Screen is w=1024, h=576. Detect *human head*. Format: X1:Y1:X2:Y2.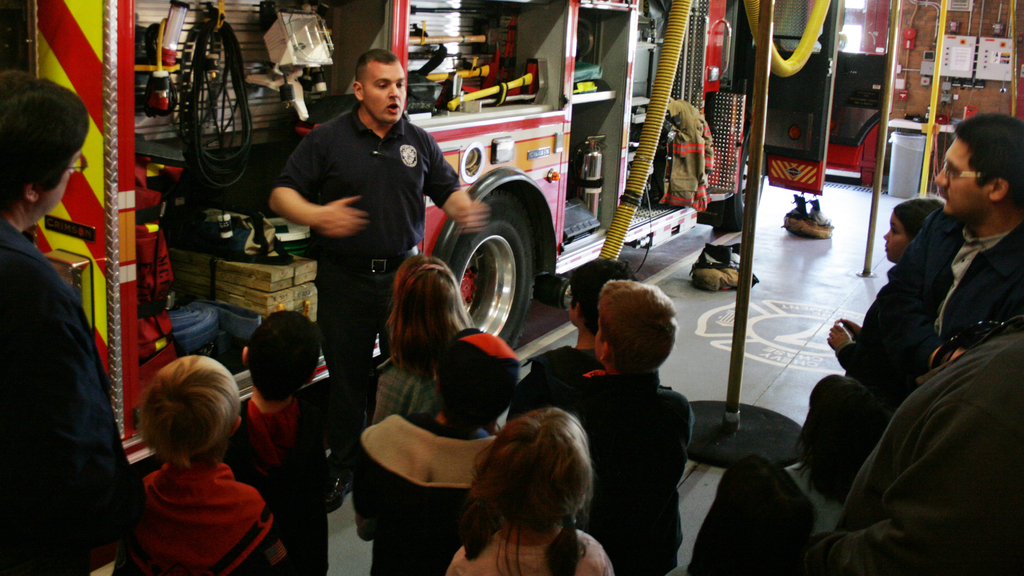
475:406:598:527.
